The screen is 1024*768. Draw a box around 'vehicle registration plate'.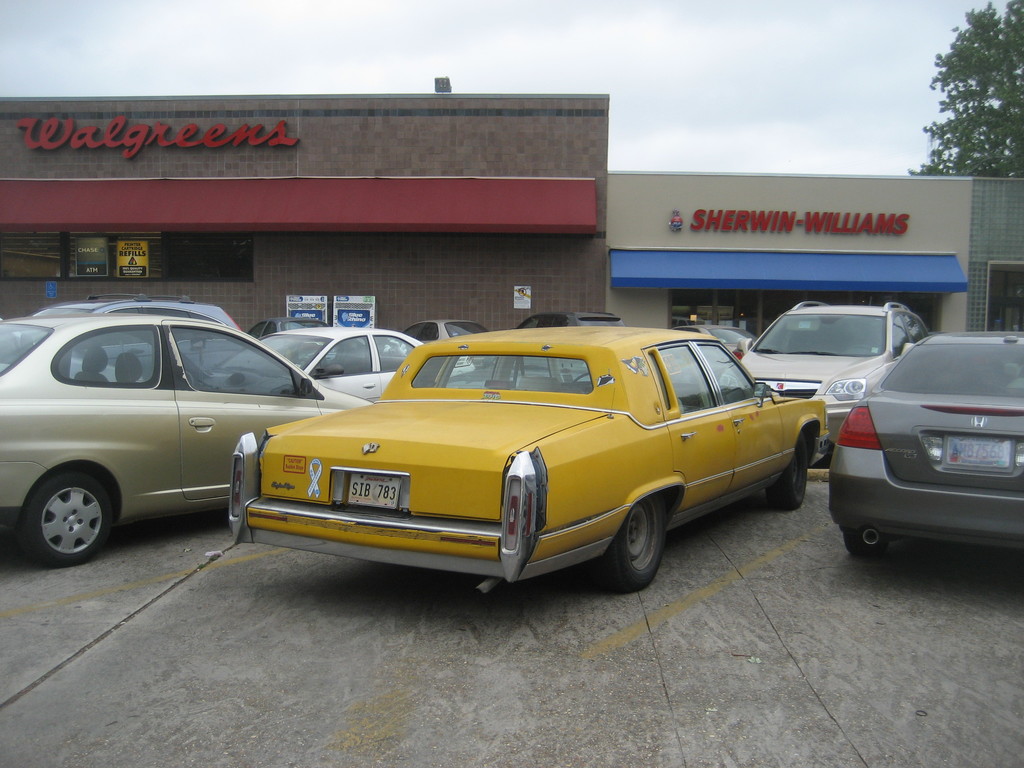
[352,472,399,507].
